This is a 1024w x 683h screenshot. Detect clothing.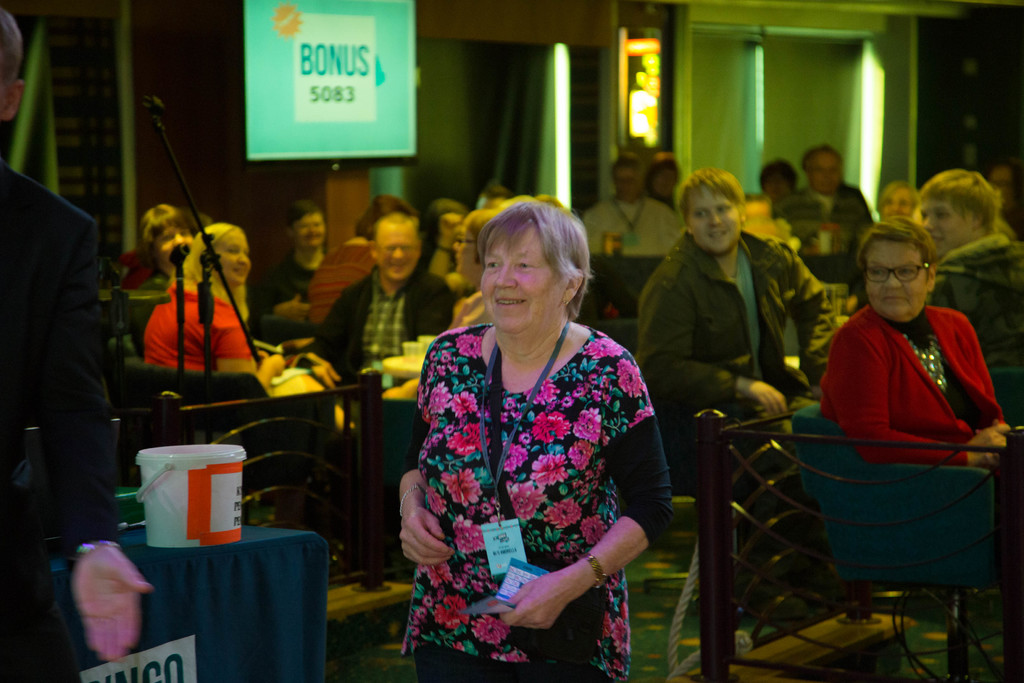
pyautogui.locateOnScreen(640, 231, 849, 435).
